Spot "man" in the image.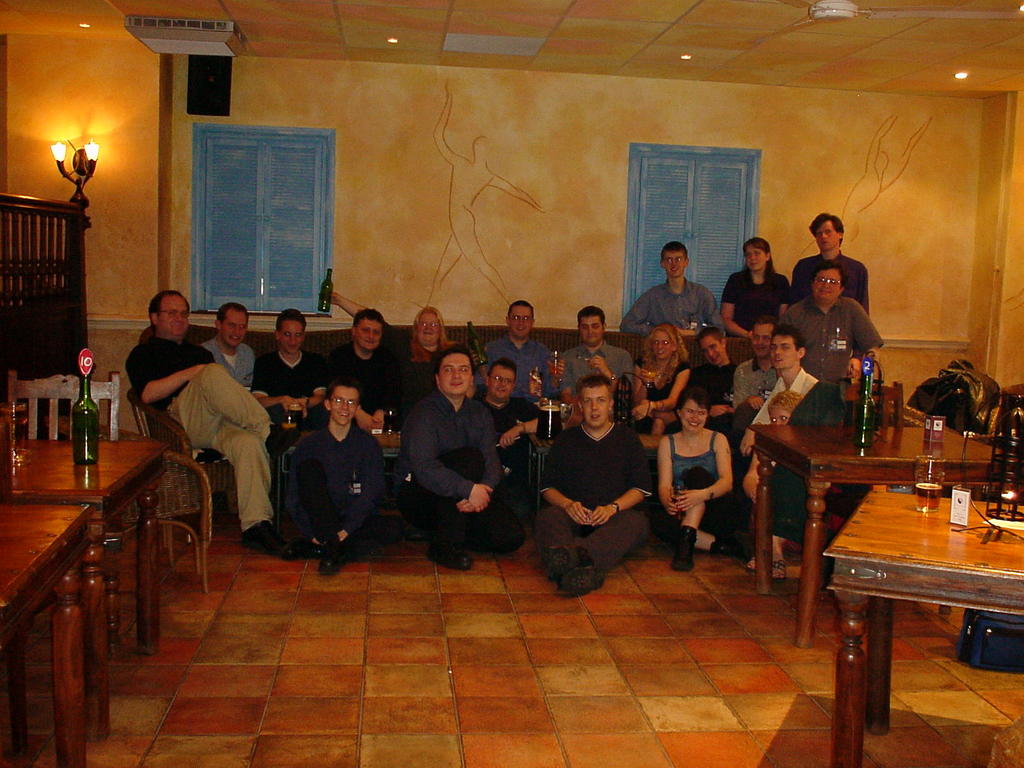
"man" found at detection(196, 304, 260, 404).
